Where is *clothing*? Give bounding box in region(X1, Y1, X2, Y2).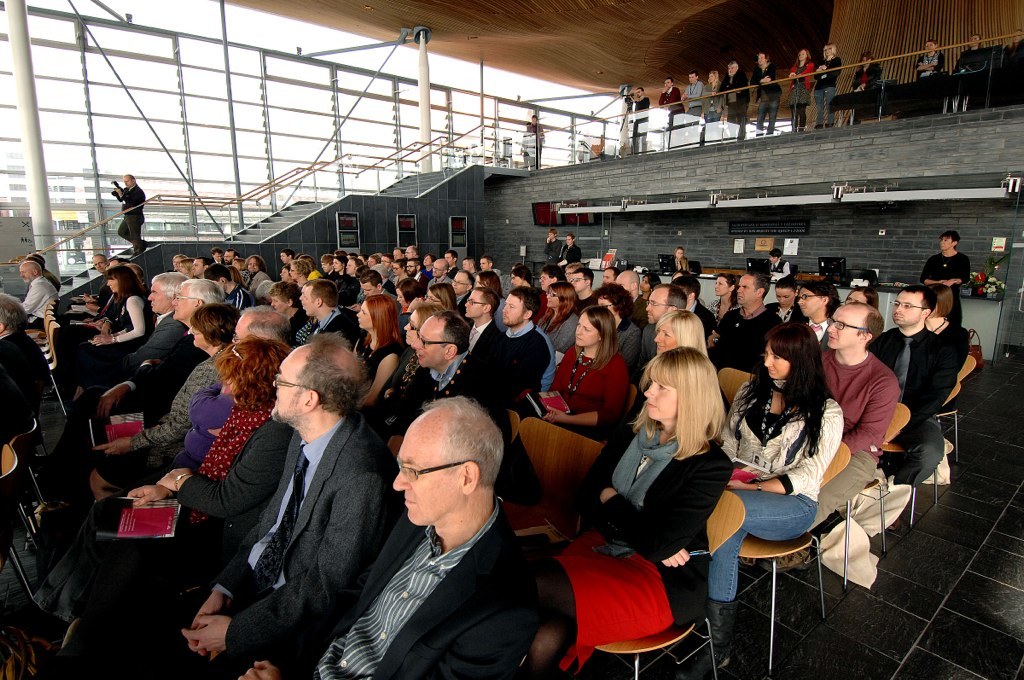
region(703, 80, 725, 125).
